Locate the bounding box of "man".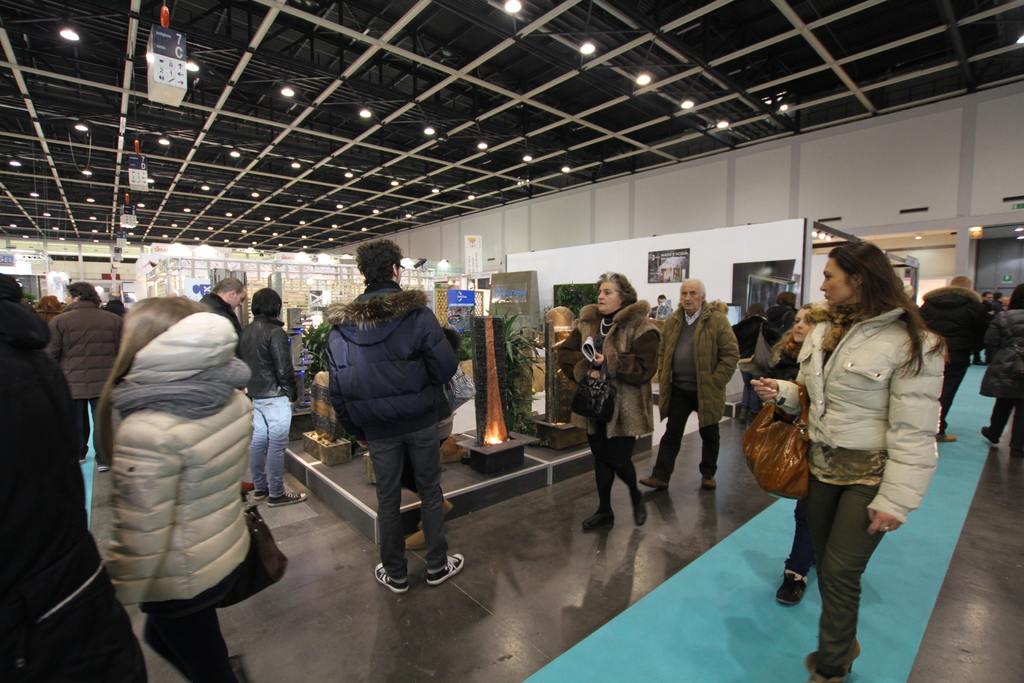
Bounding box: (x1=46, y1=282, x2=123, y2=472).
